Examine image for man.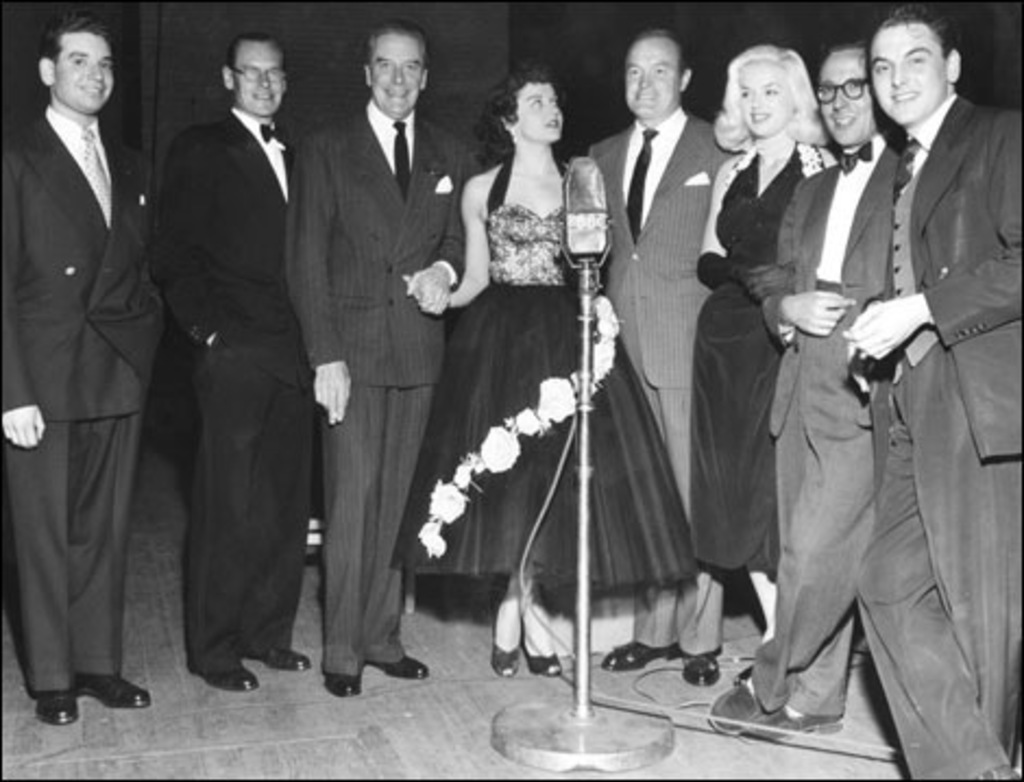
Examination result: (left=706, top=35, right=904, bottom=743).
